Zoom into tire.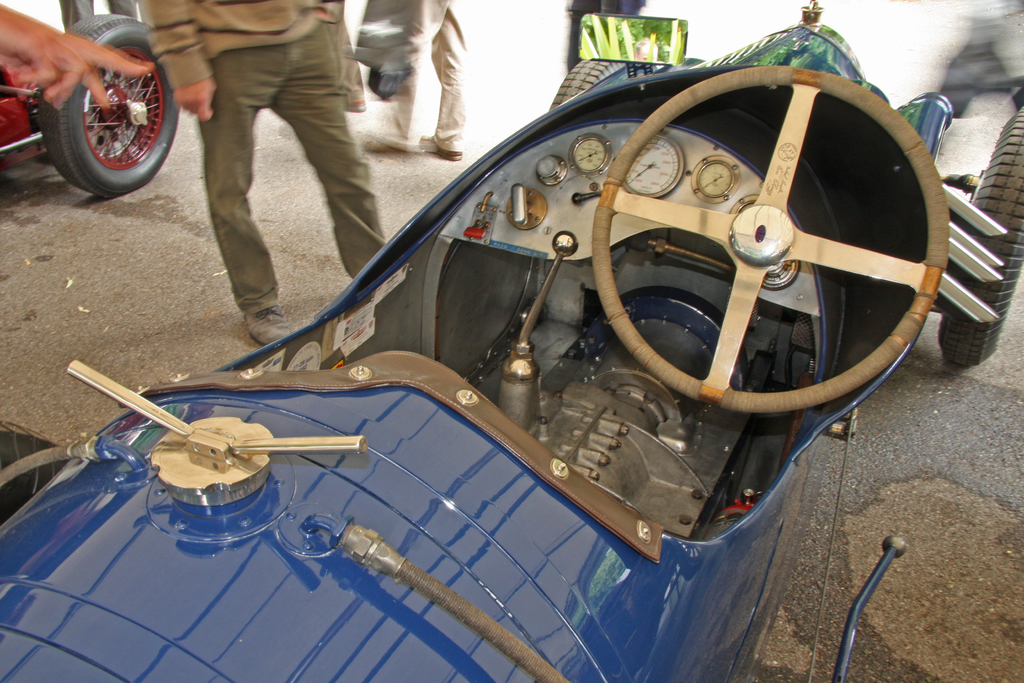
Zoom target: x1=548 y1=61 x2=656 y2=112.
